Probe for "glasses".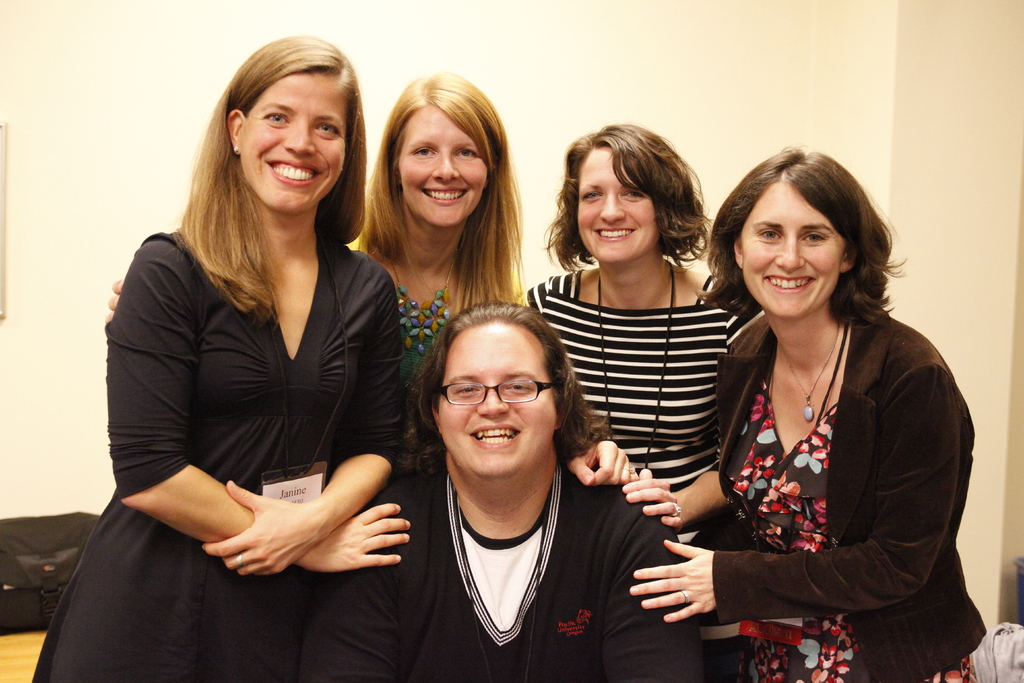
Probe result: 447/374/575/418.
